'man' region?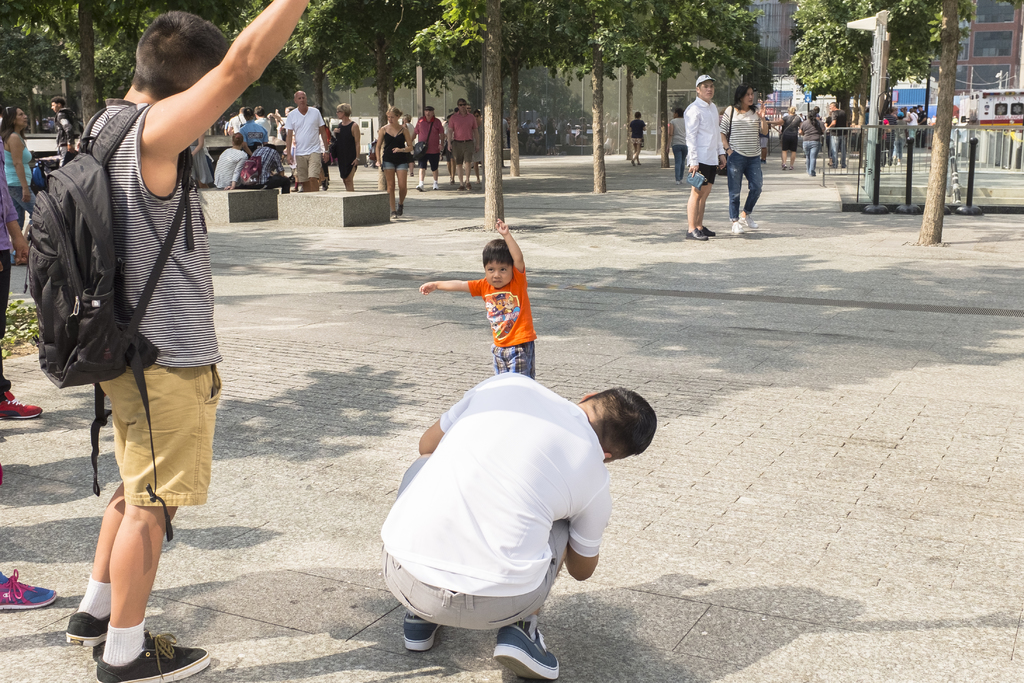
bbox=(25, 0, 313, 682)
